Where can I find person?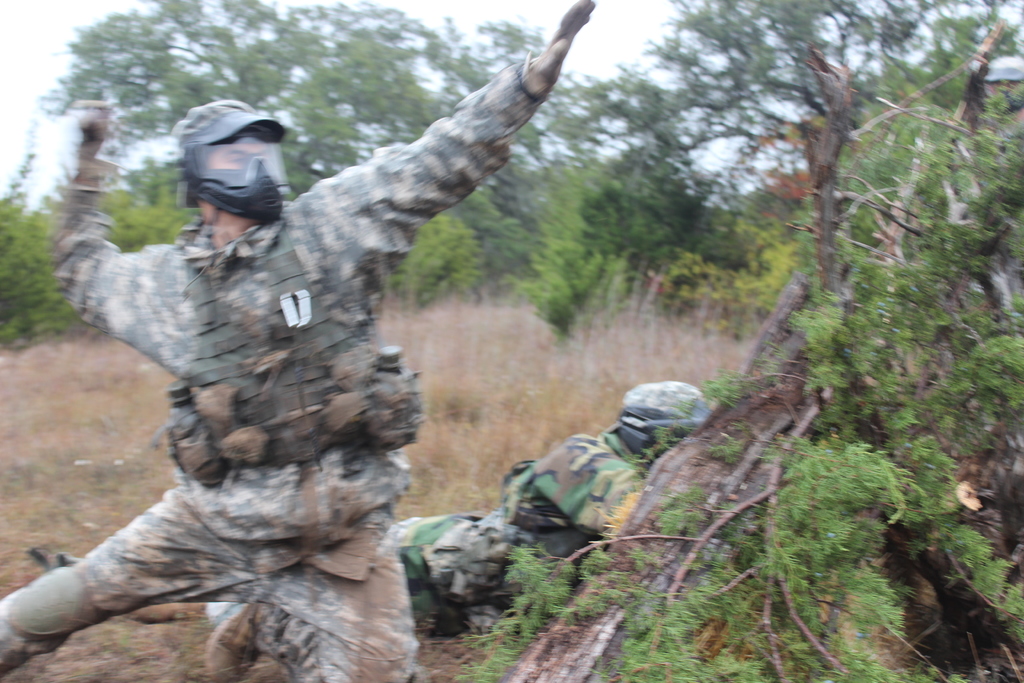
You can find it at rect(379, 388, 721, 642).
